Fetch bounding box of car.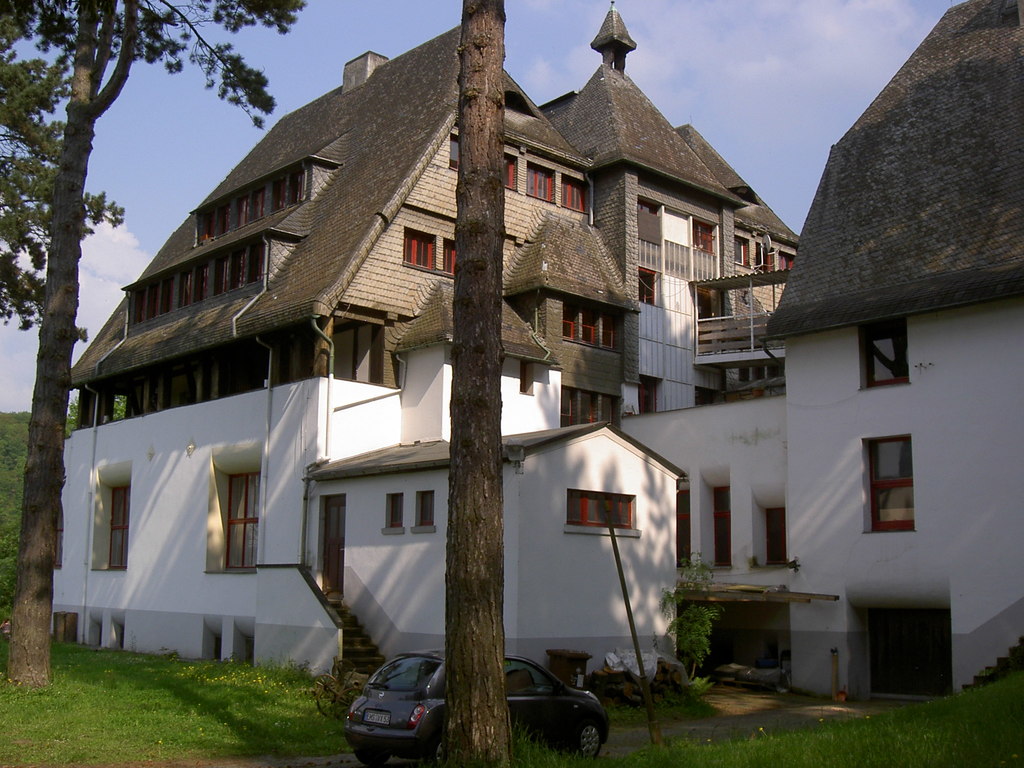
Bbox: 345/650/611/767.
